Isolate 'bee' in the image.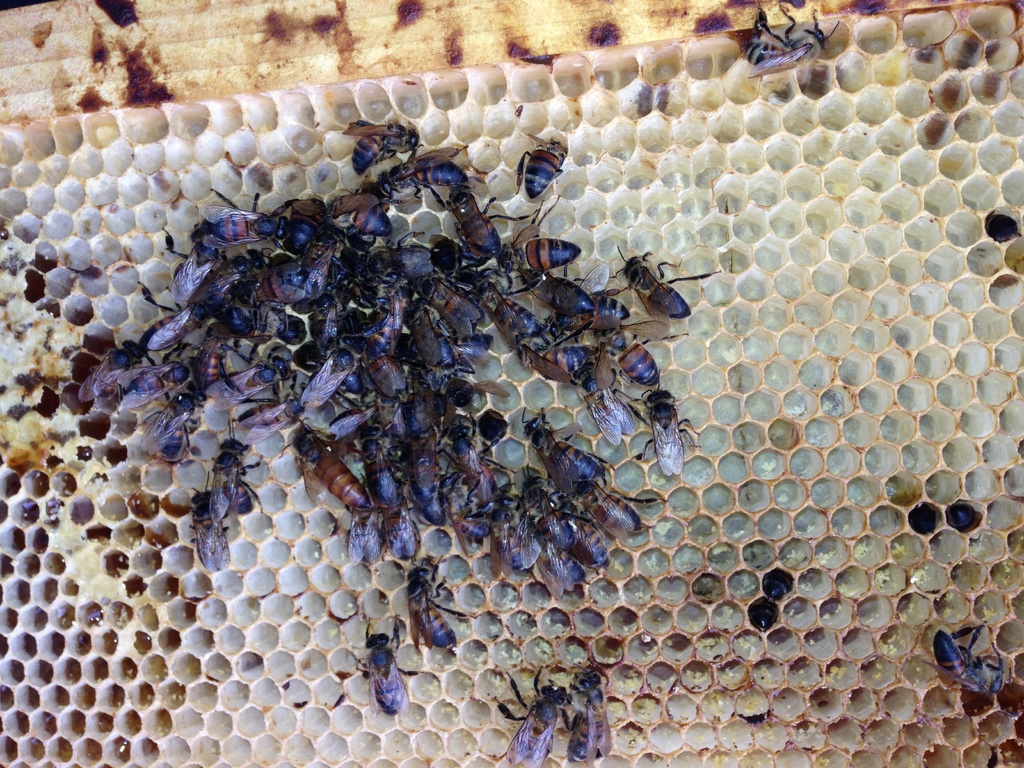
Isolated region: bbox(359, 614, 409, 703).
